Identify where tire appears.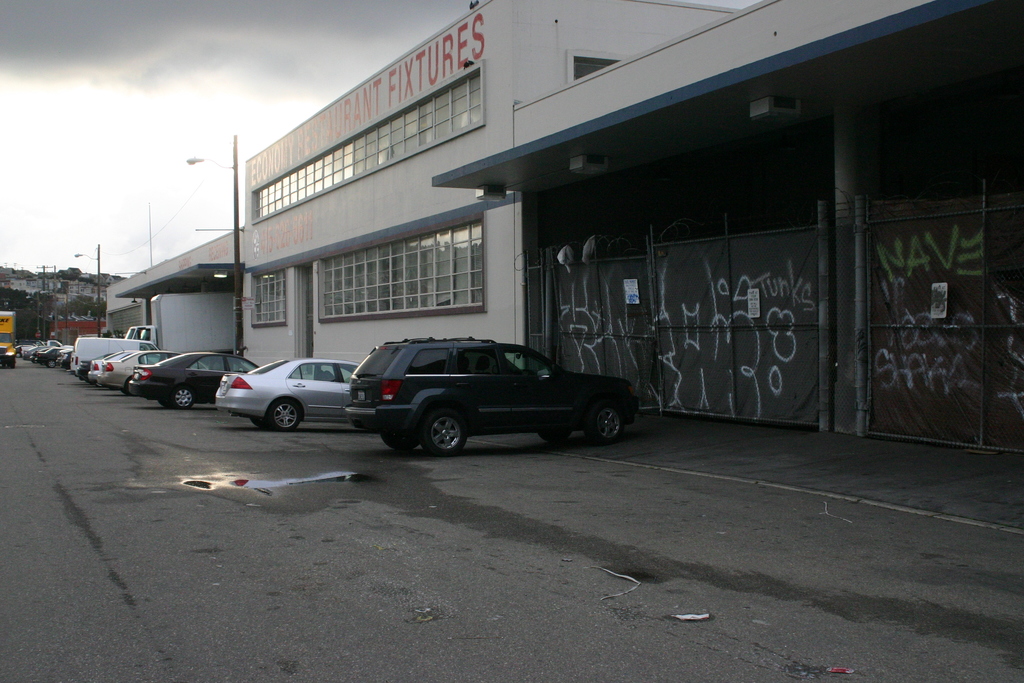
Appears at [x1=155, y1=395, x2=171, y2=407].
